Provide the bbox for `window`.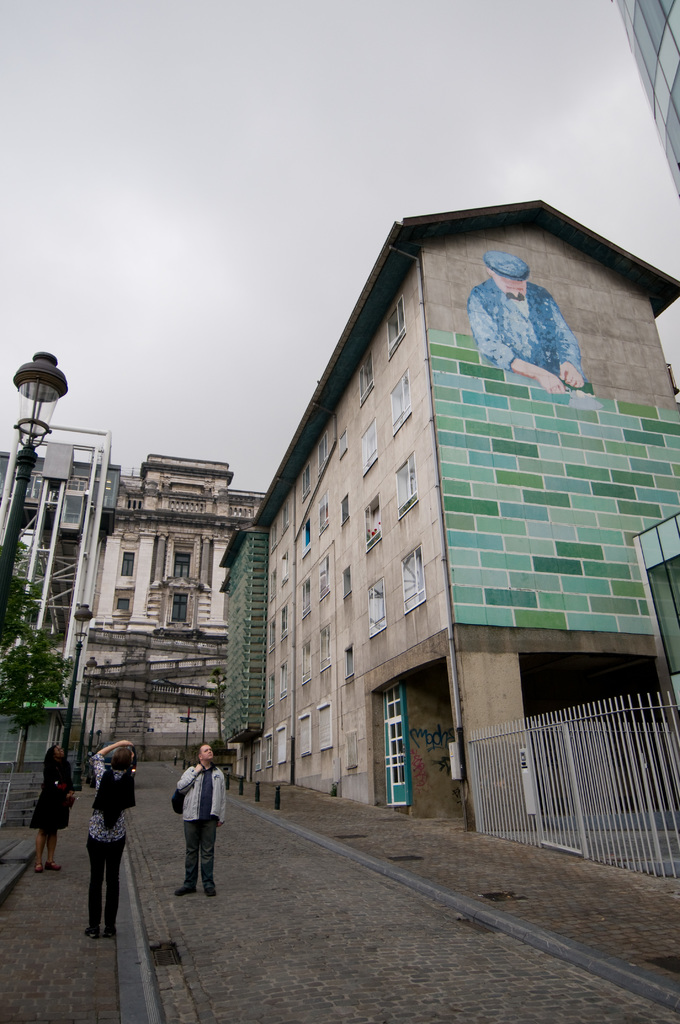
{"x1": 275, "y1": 719, "x2": 291, "y2": 768}.
